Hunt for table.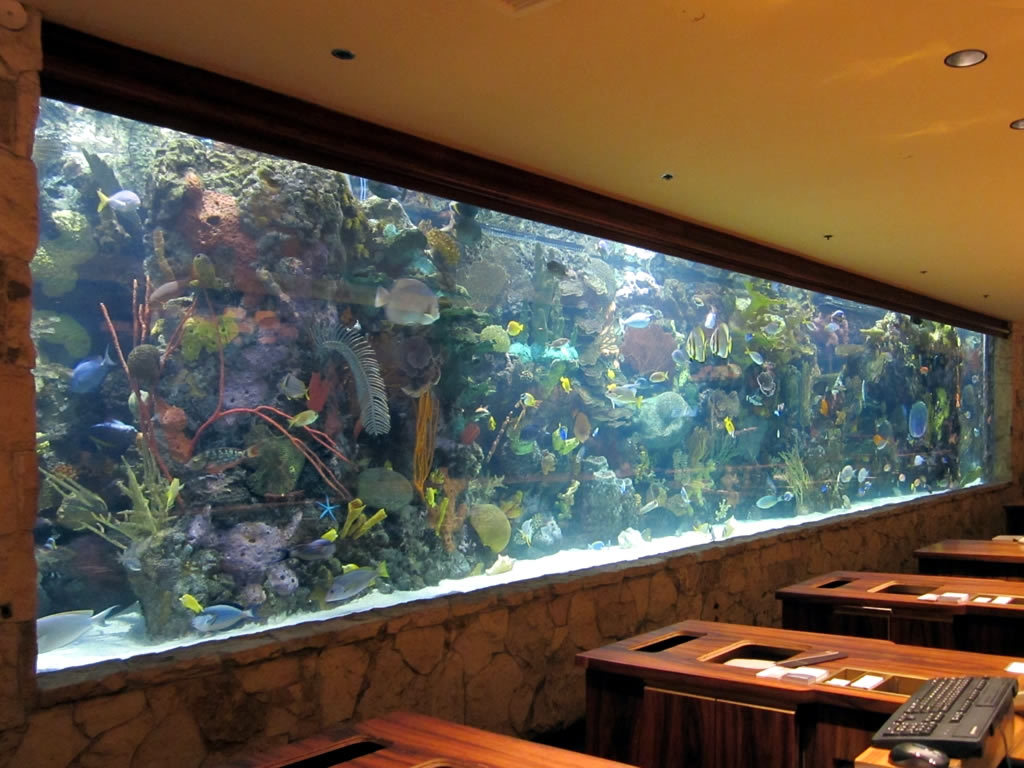
Hunted down at 775/559/1023/653.
